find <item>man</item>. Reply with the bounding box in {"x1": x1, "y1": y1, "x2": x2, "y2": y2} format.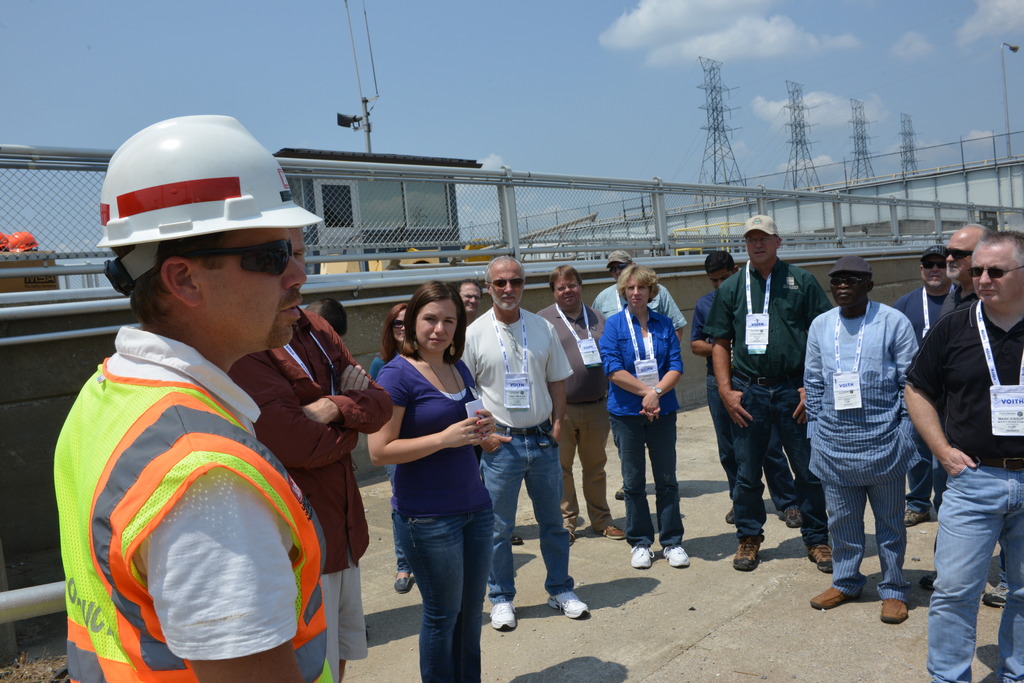
{"x1": 452, "y1": 279, "x2": 485, "y2": 321}.
